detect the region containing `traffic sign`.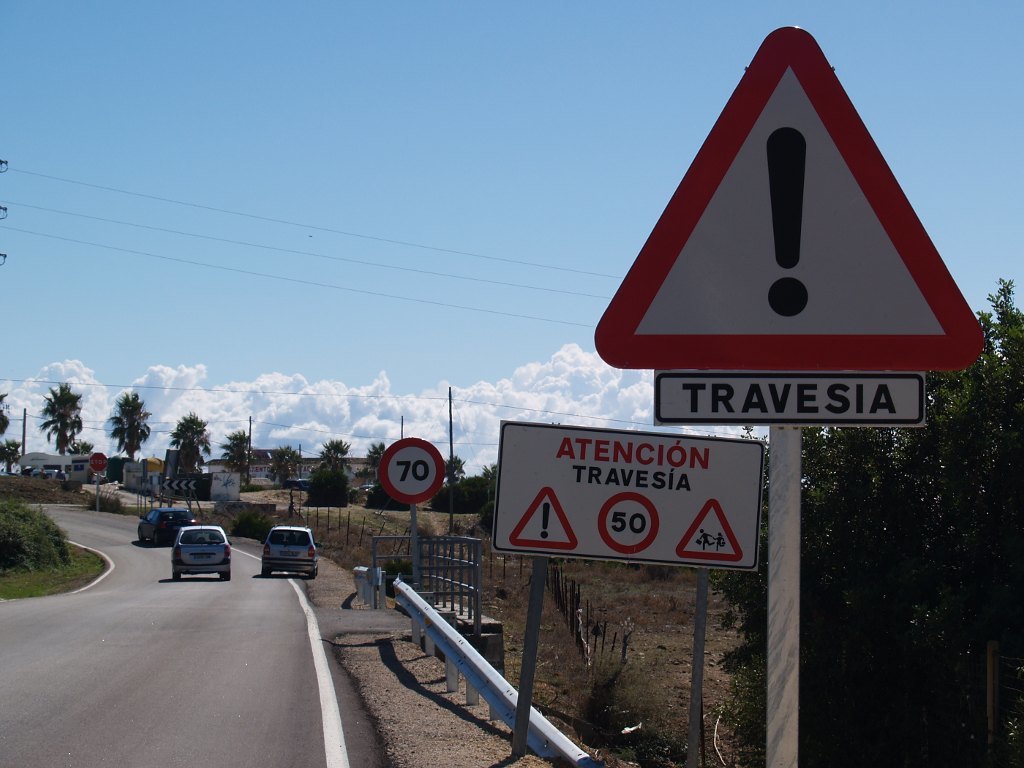
crop(589, 26, 985, 372).
